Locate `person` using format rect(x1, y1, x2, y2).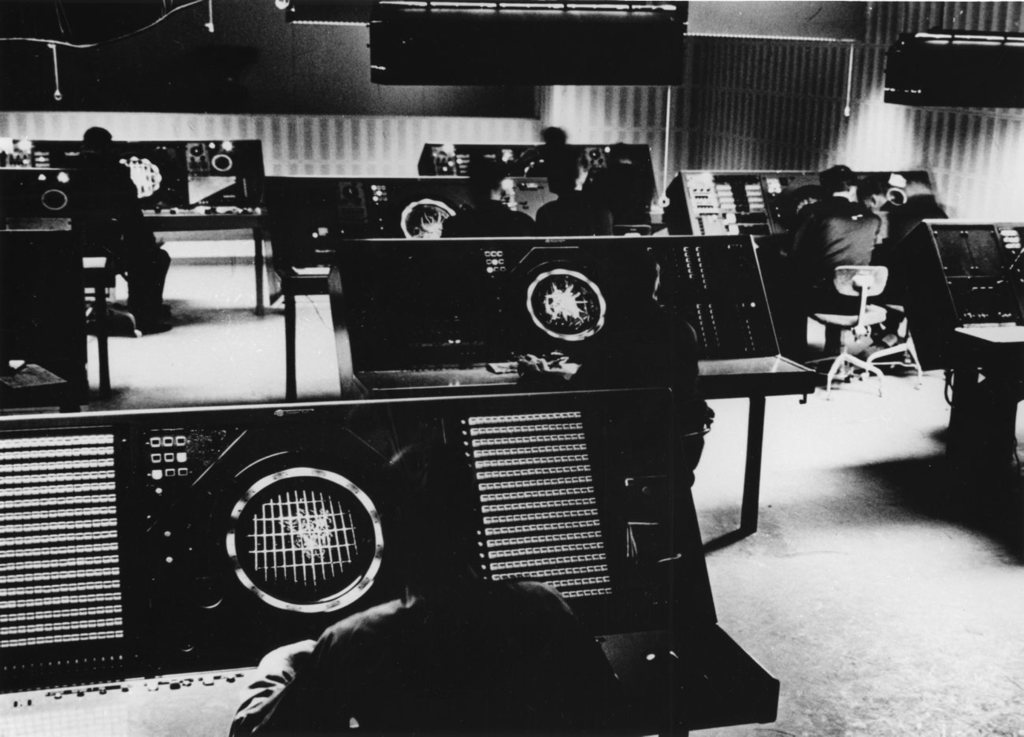
rect(69, 113, 184, 324).
